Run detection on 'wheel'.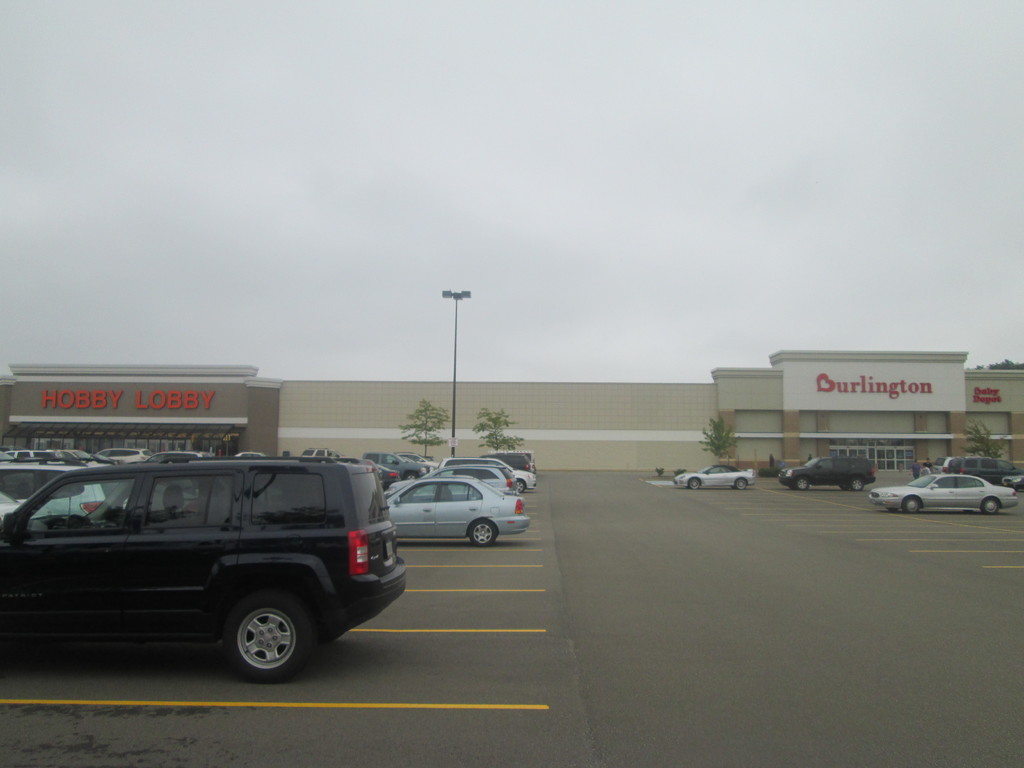
Result: 223:600:318:673.
